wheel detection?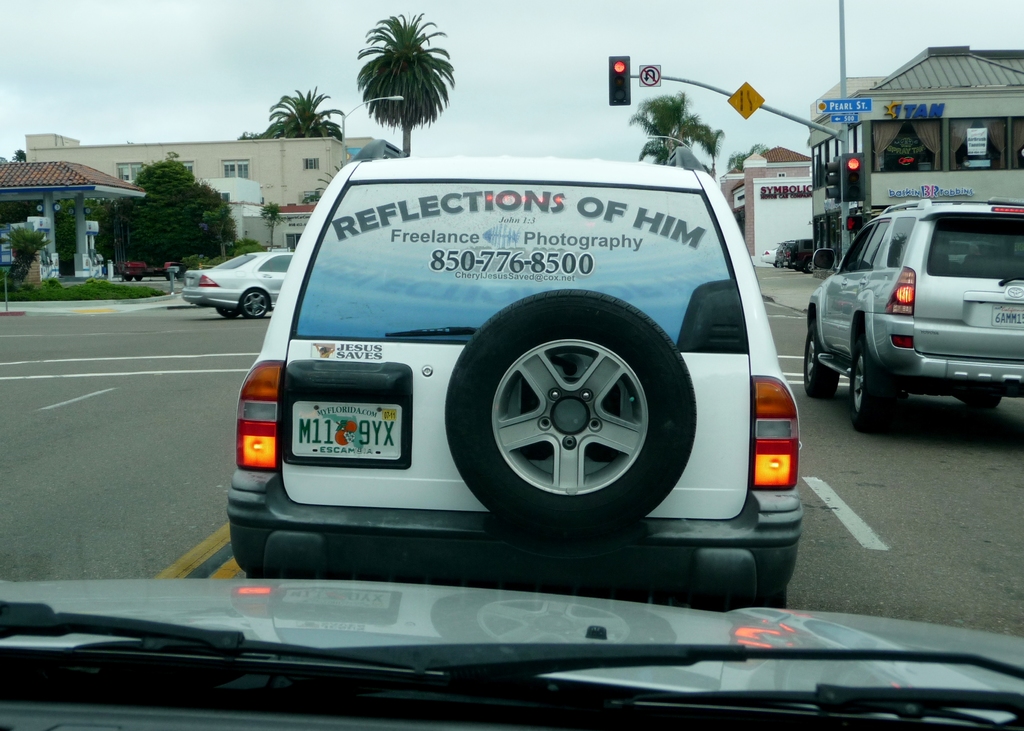
801/325/838/405
